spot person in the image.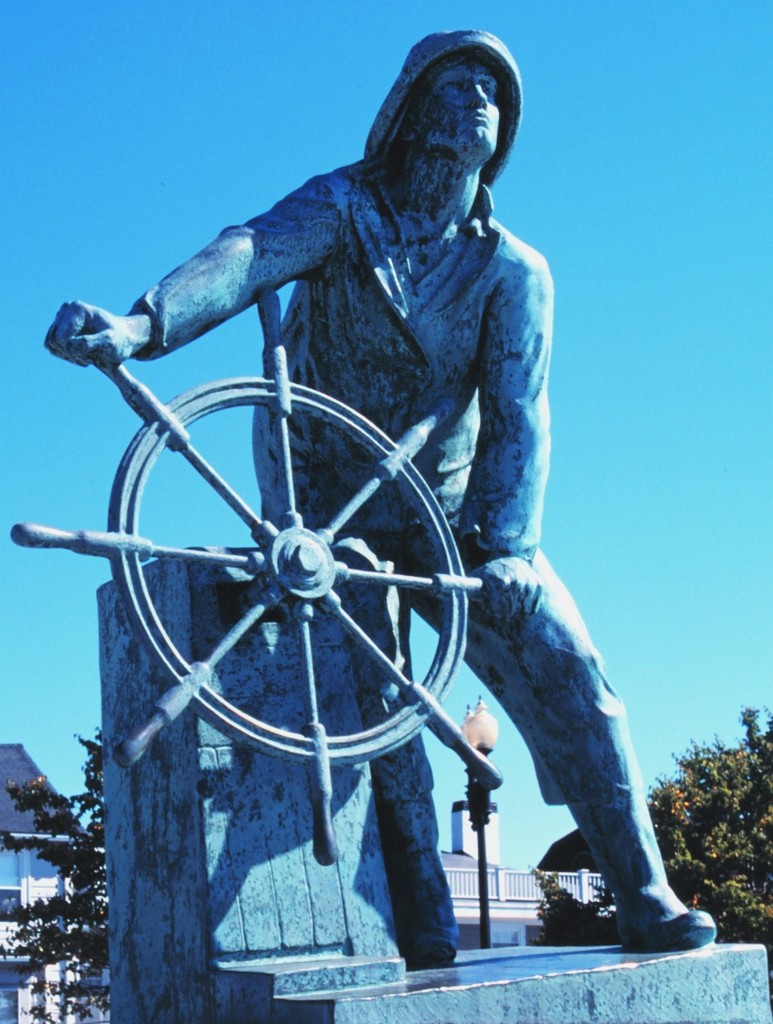
person found at locate(95, 0, 615, 985).
